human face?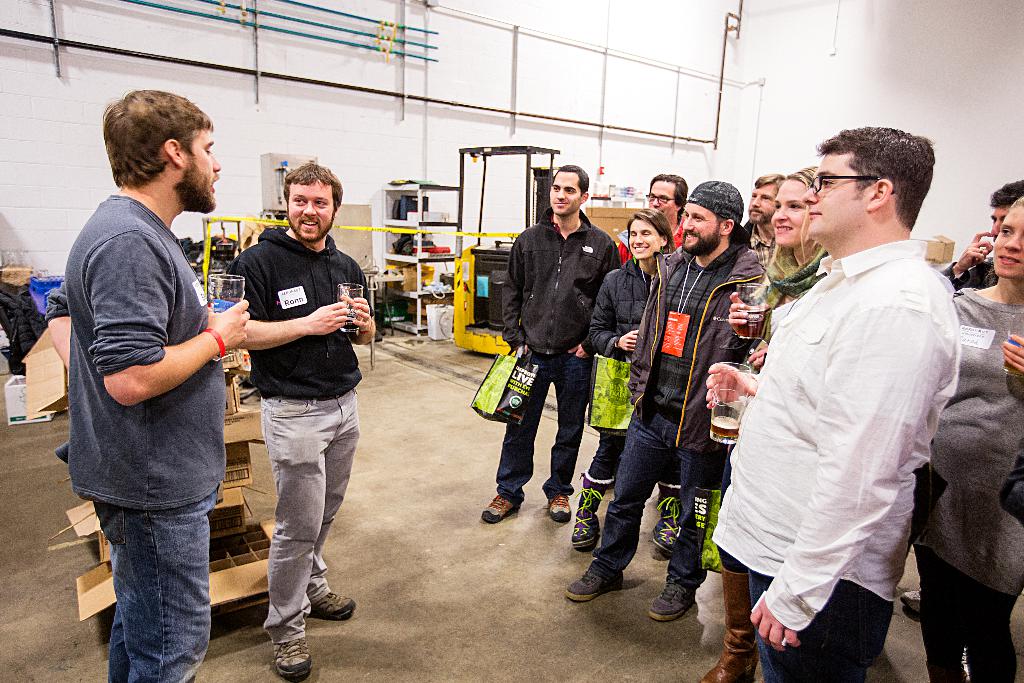
bbox=(184, 126, 221, 211)
